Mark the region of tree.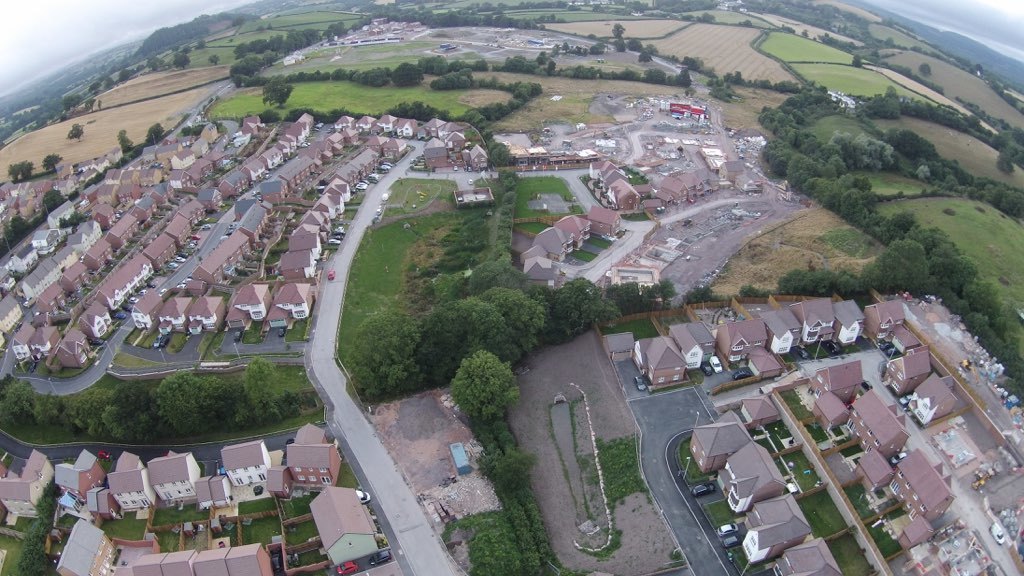
Region: 146:51:165:70.
